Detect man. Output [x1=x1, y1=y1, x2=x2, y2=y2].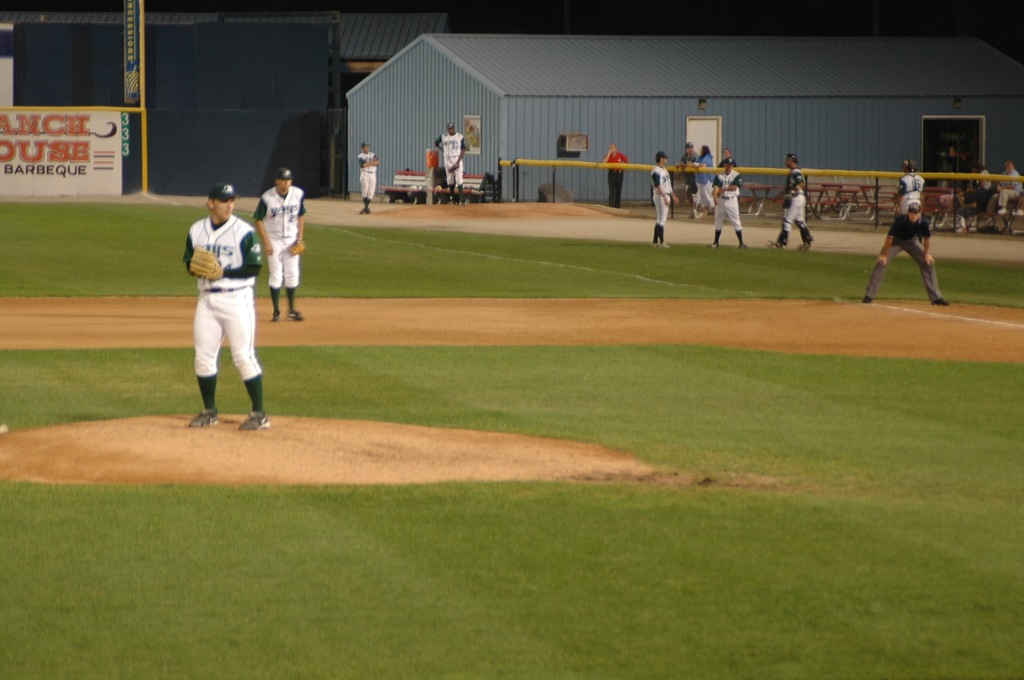
[x1=652, y1=152, x2=678, y2=246].
